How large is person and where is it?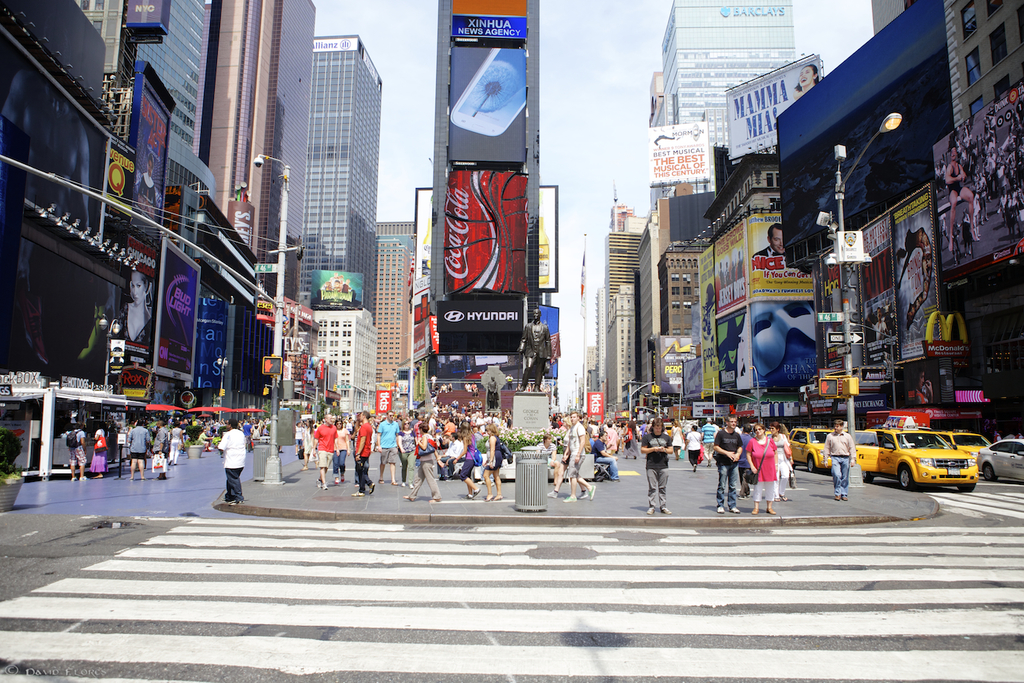
Bounding box: region(403, 421, 419, 489).
